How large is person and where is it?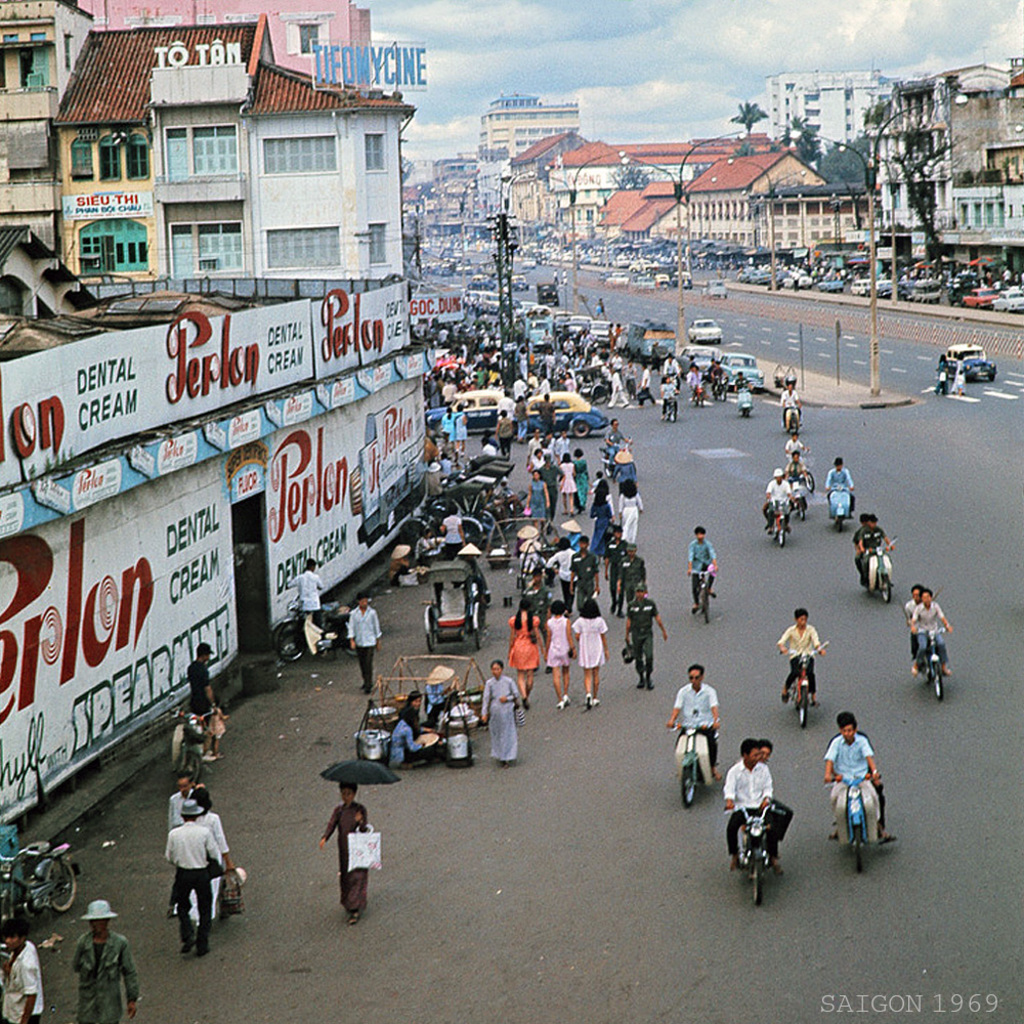
Bounding box: bbox=[439, 502, 464, 556].
